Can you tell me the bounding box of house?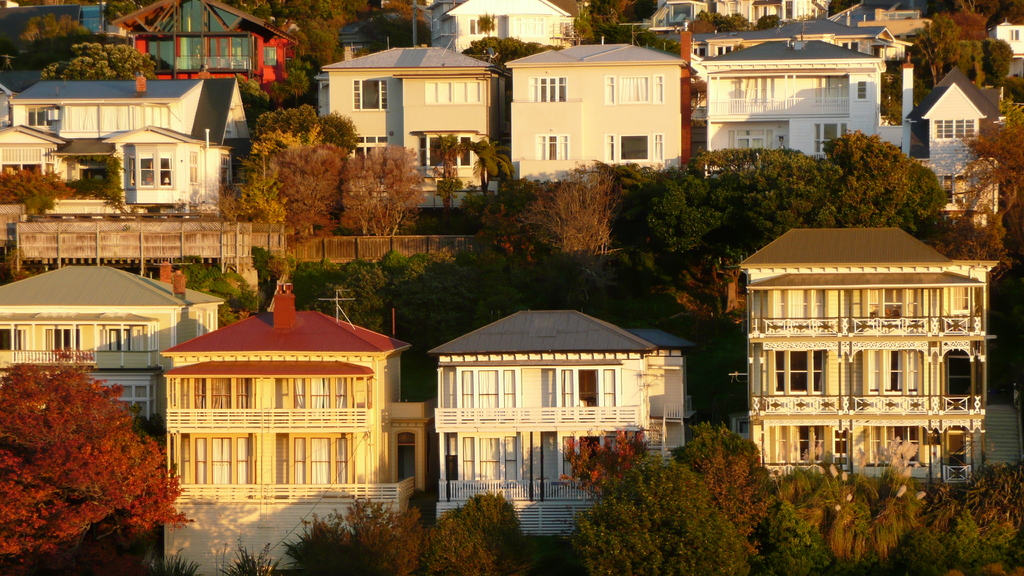
(424, 296, 691, 545).
